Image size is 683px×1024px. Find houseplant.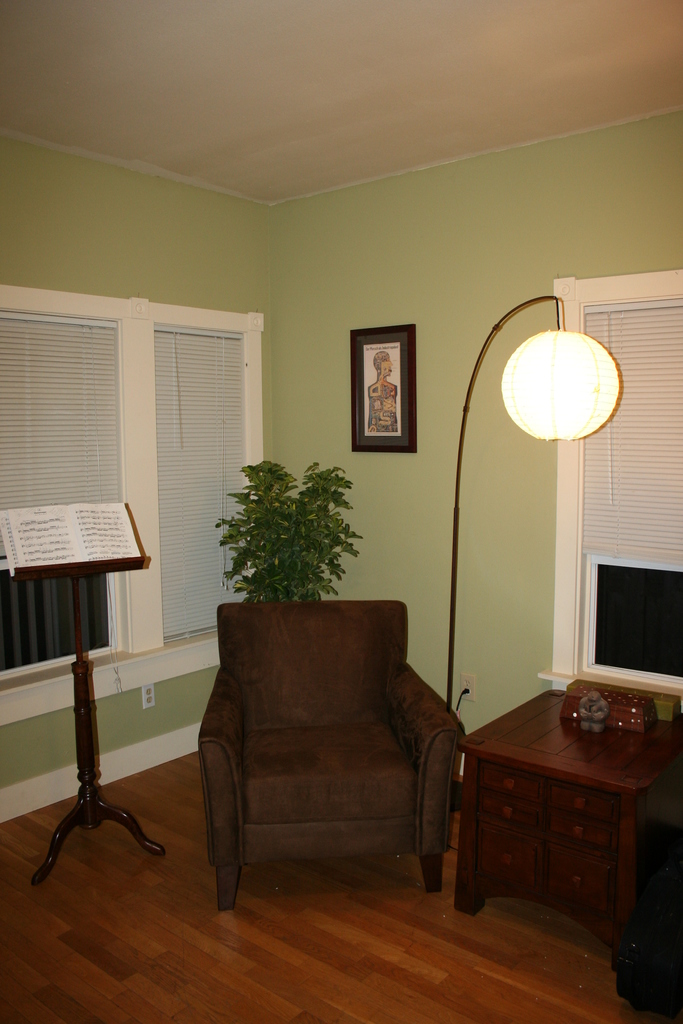
{"left": 211, "top": 450, "right": 367, "bottom": 602}.
